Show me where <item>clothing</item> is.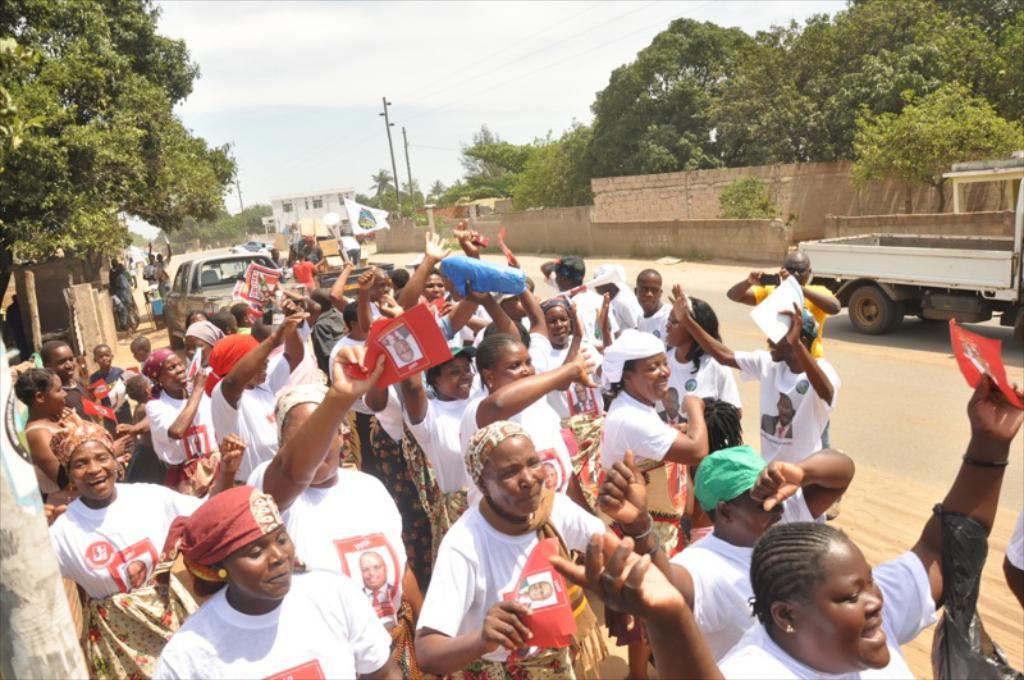
<item>clothing</item> is at 562:286:620:356.
